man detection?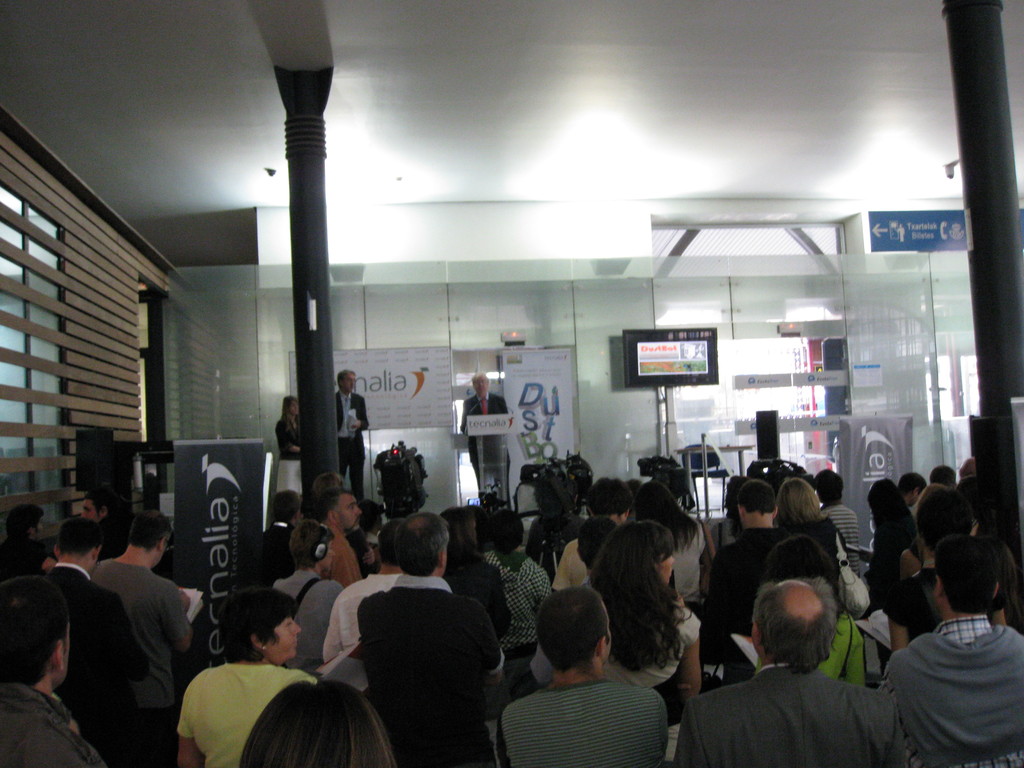
[493, 581, 649, 767]
